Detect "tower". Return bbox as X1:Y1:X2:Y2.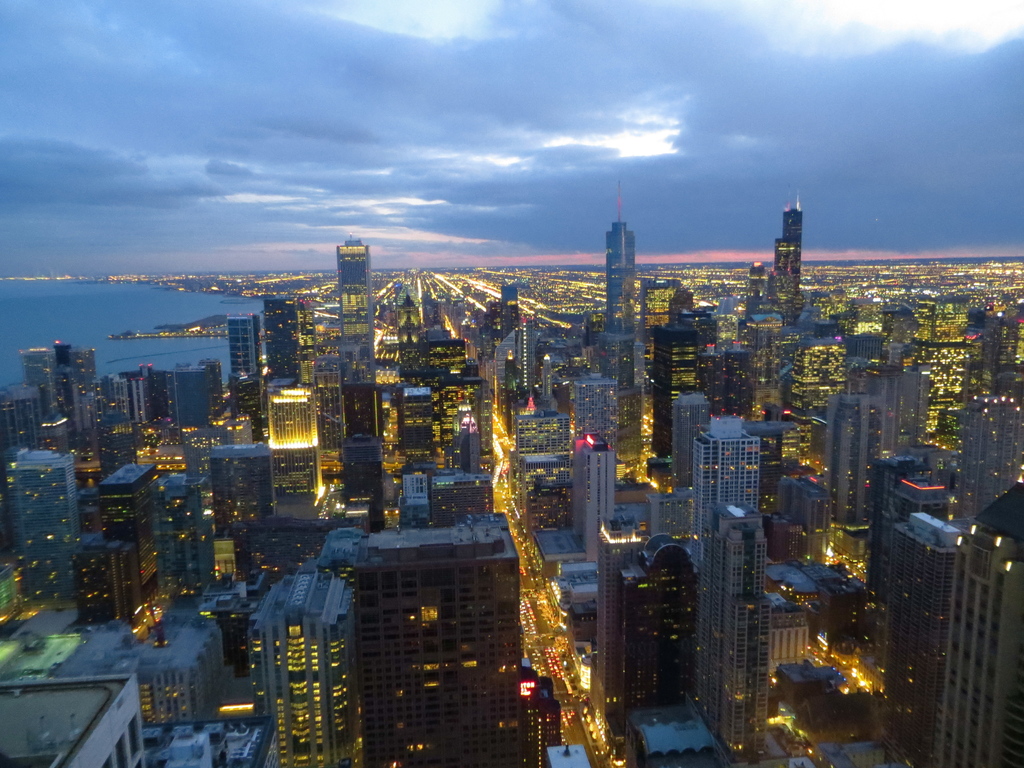
4:442:83:628.
